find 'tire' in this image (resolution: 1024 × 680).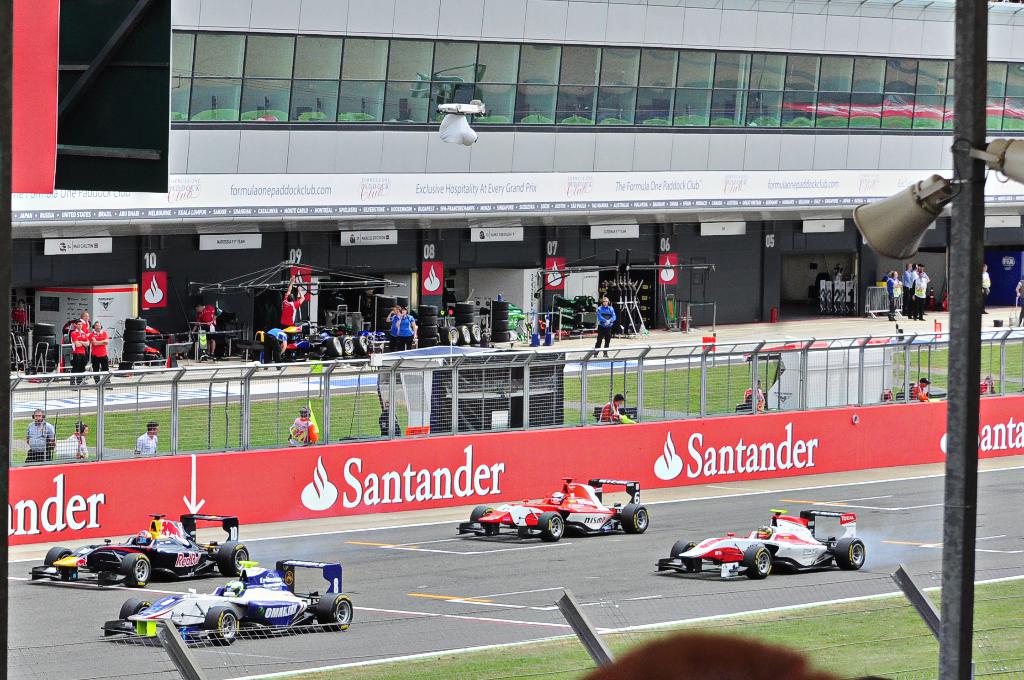
x1=42, y1=544, x2=71, y2=574.
